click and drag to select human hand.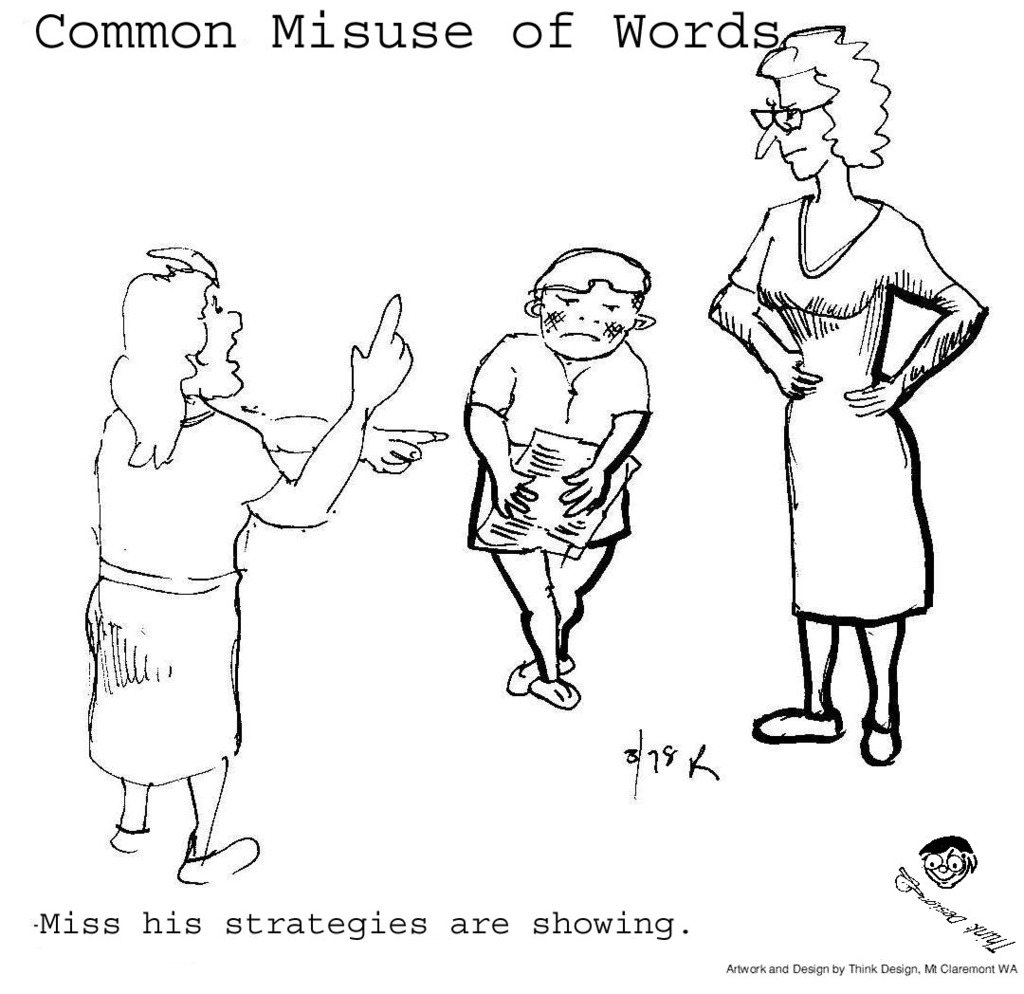
Selection: bbox=[844, 370, 904, 416].
